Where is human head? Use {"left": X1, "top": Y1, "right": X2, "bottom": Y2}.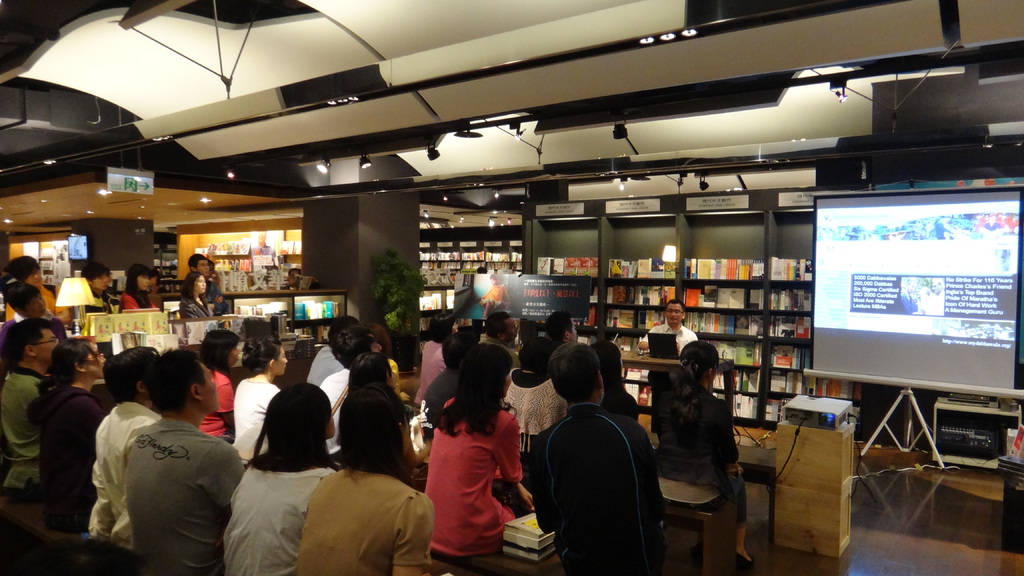
{"left": 138, "top": 355, "right": 211, "bottom": 422}.
